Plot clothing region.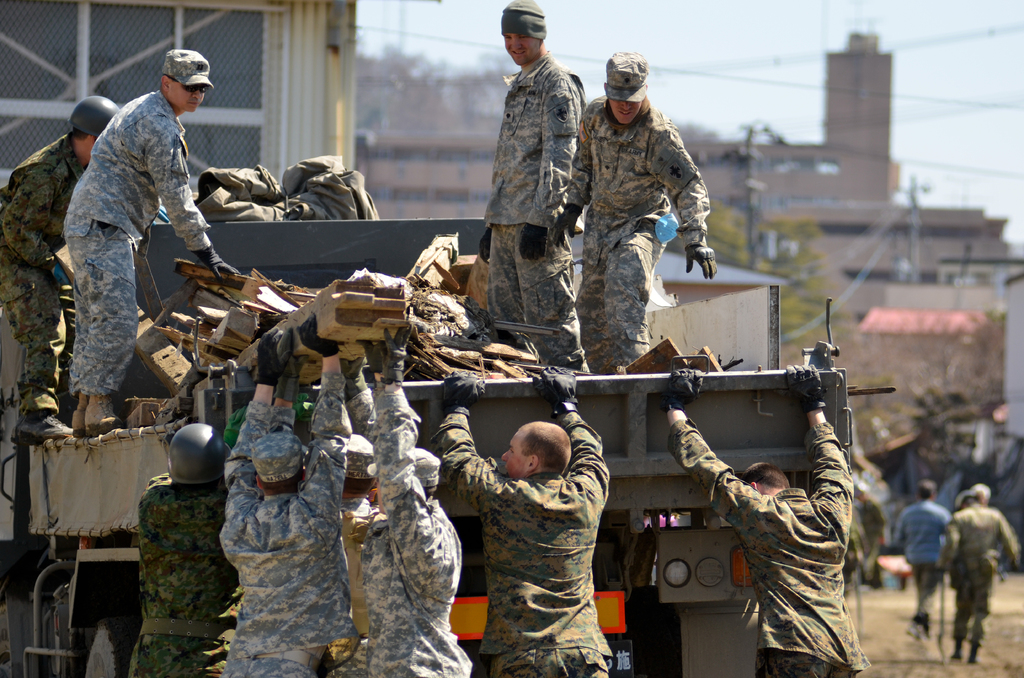
Plotted at [left=899, top=490, right=963, bottom=593].
